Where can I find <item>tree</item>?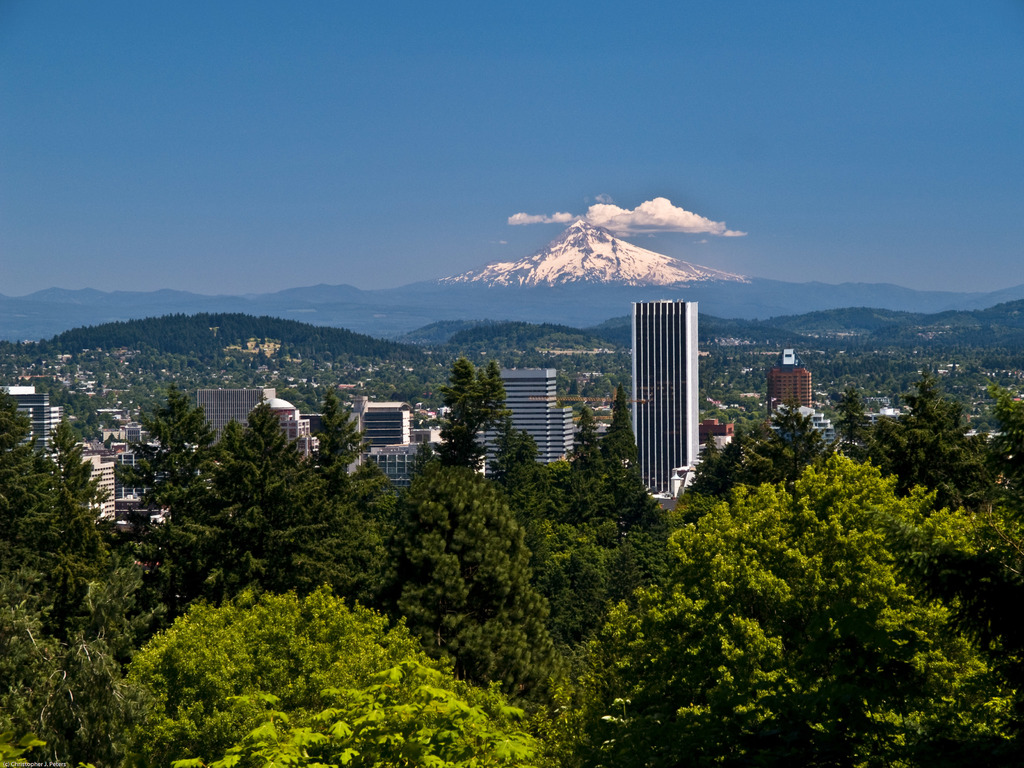
You can find it at BBox(876, 365, 1000, 509).
